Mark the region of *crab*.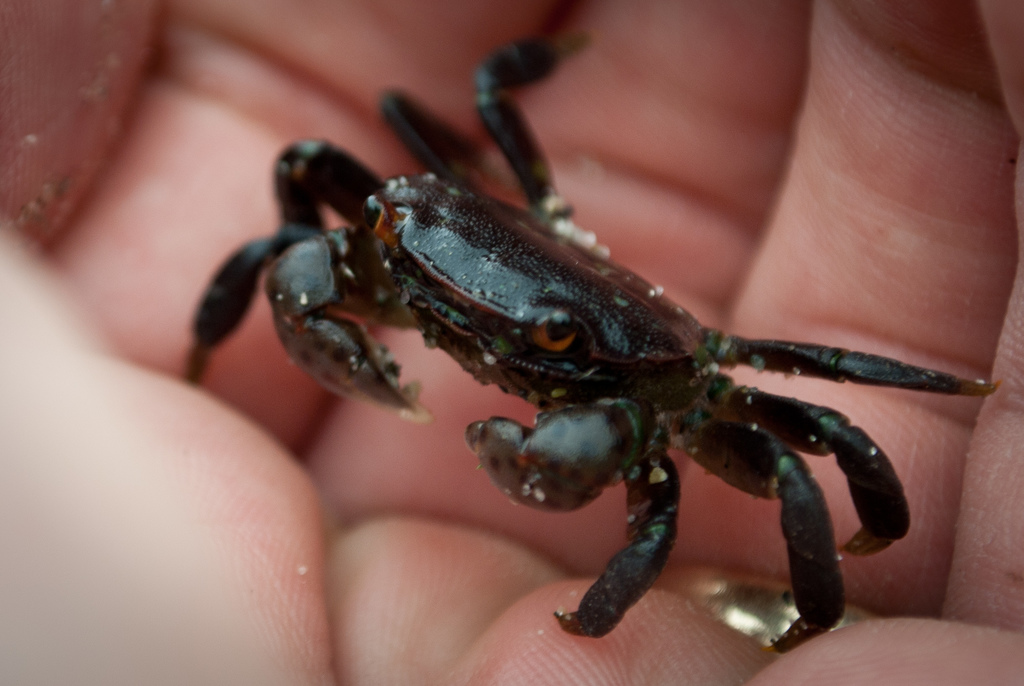
Region: <box>168,35,1007,660</box>.
